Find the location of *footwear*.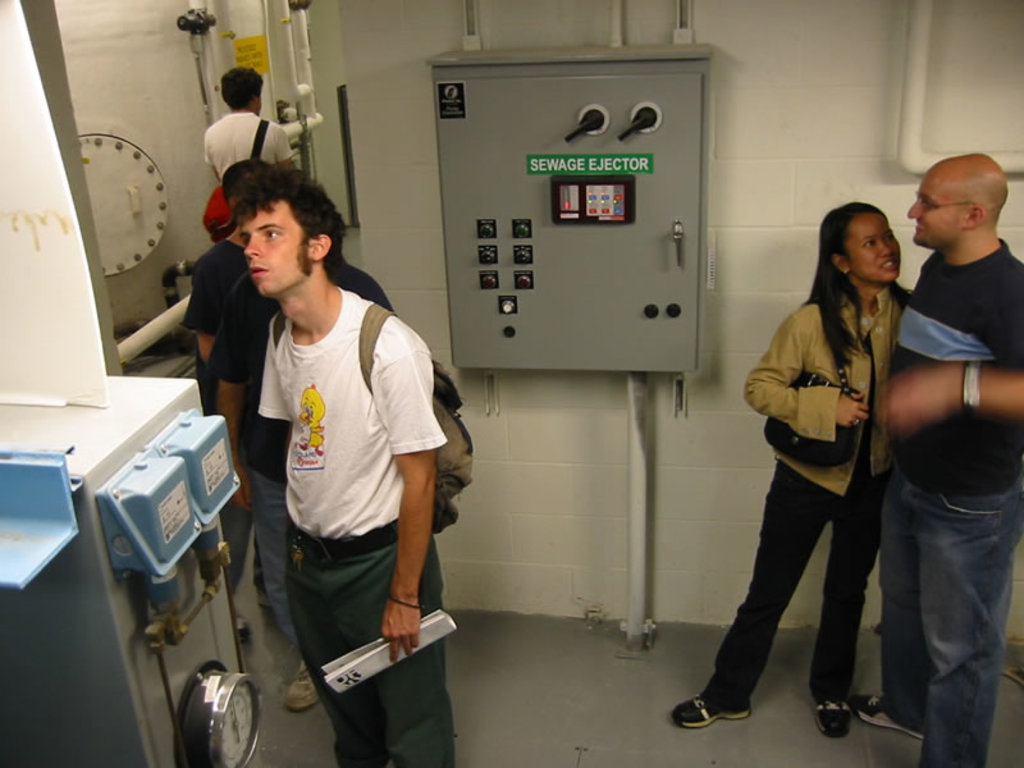
Location: Rect(282, 655, 321, 716).
